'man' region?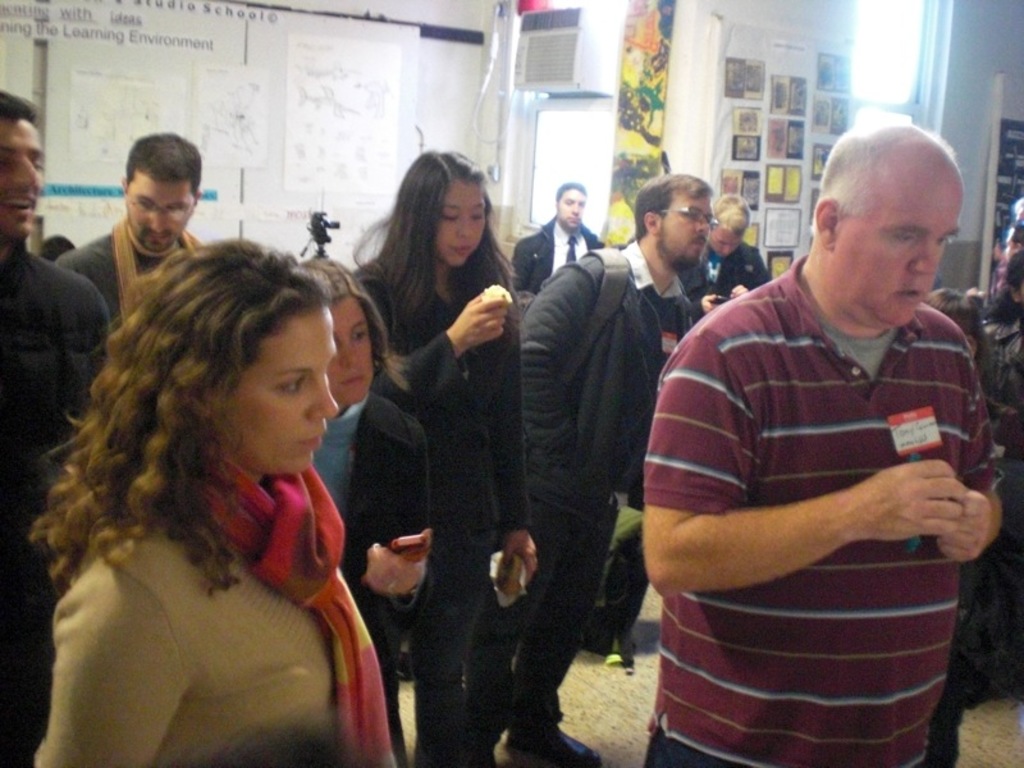
l=625, t=122, r=1007, b=758
